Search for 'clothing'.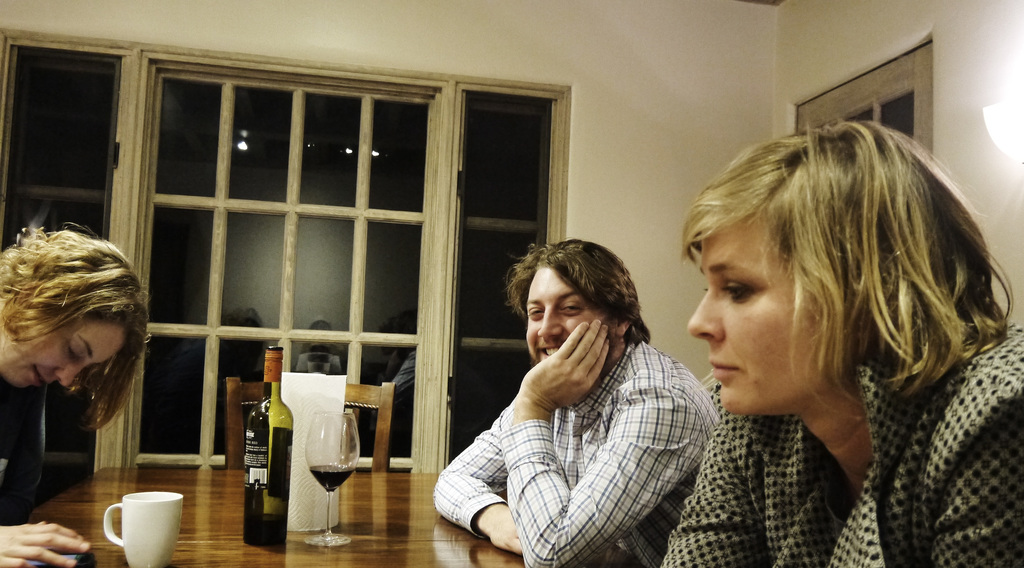
Found at box=[662, 319, 1023, 567].
